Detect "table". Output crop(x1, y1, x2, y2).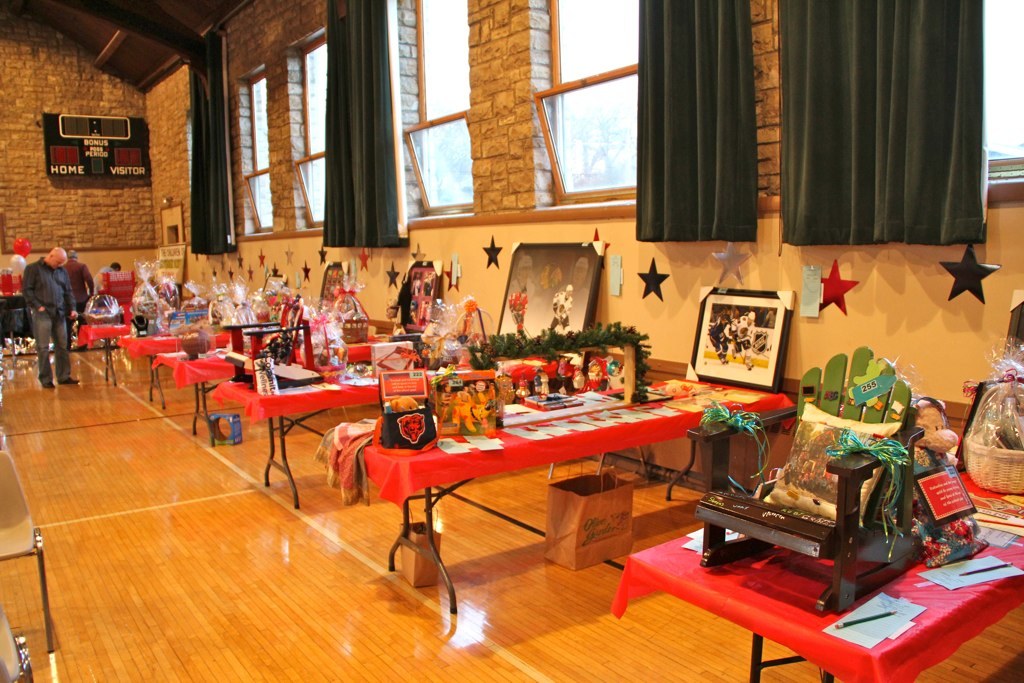
crop(597, 405, 1022, 682).
